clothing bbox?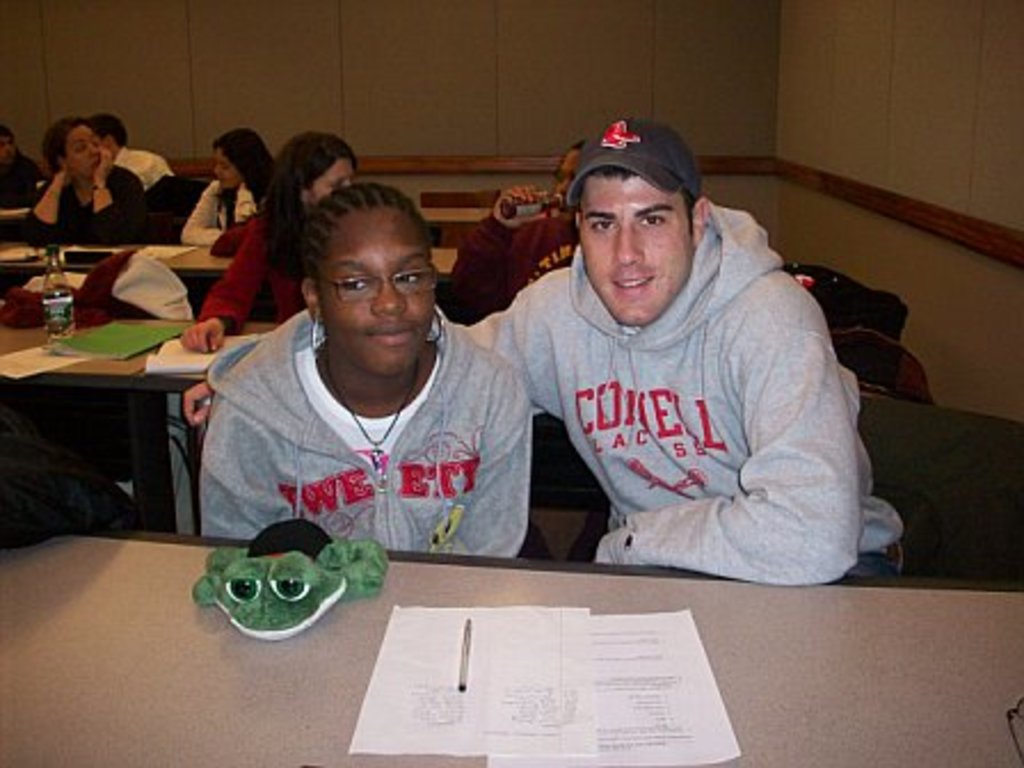
detection(457, 213, 578, 315)
